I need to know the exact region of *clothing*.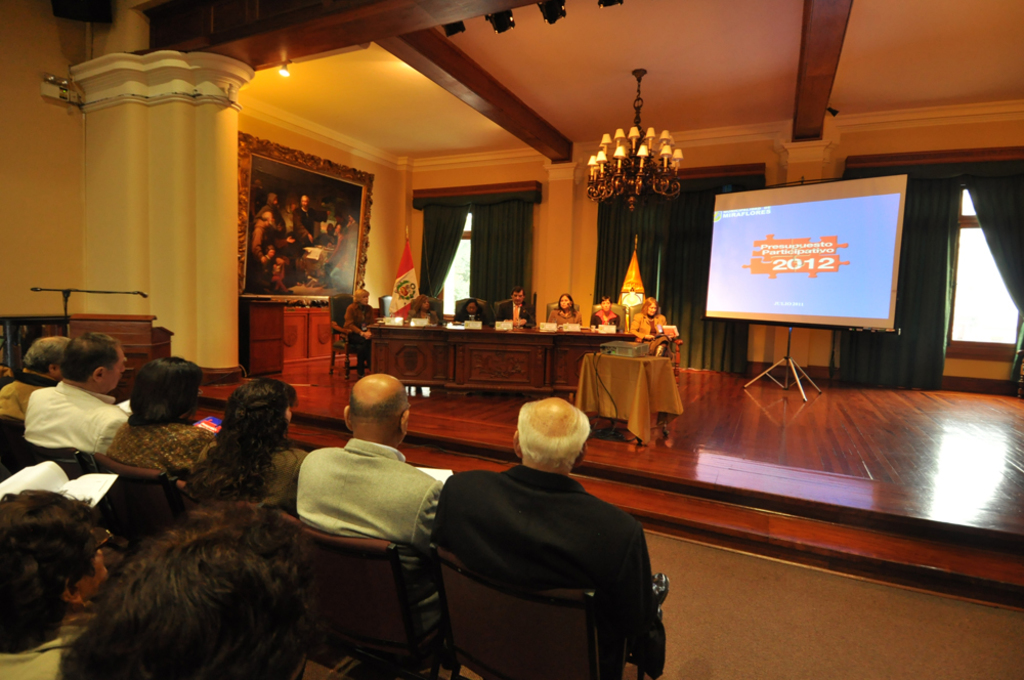
Region: x1=633, y1=310, x2=672, y2=360.
